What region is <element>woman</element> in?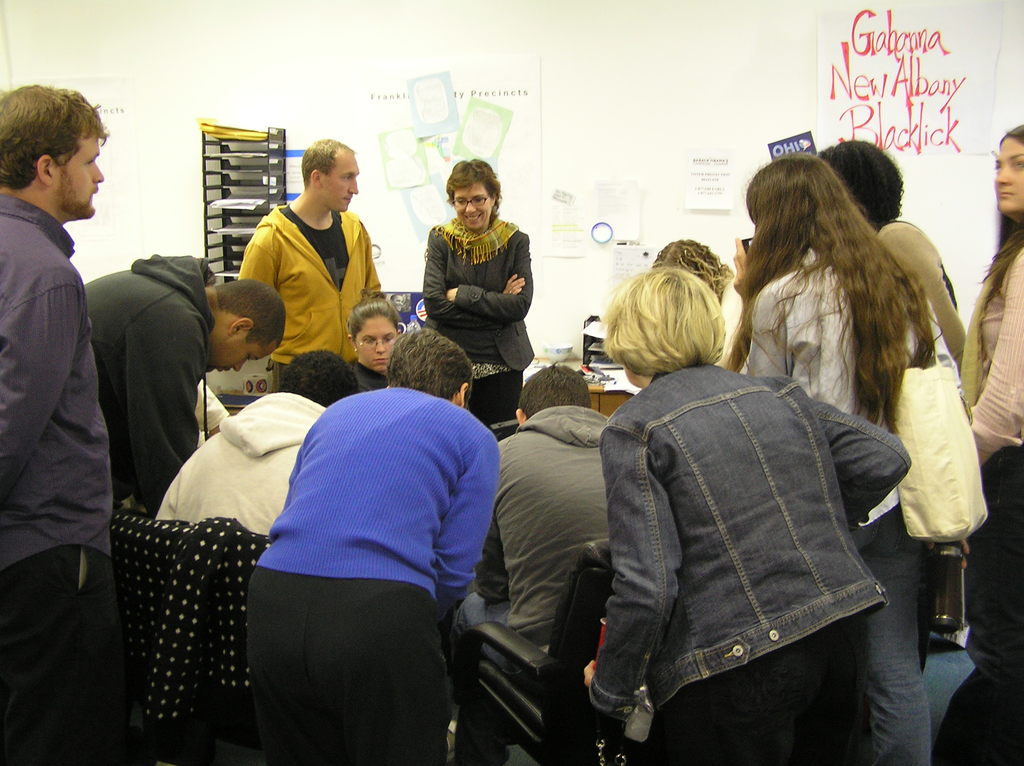
Rect(719, 145, 939, 765).
